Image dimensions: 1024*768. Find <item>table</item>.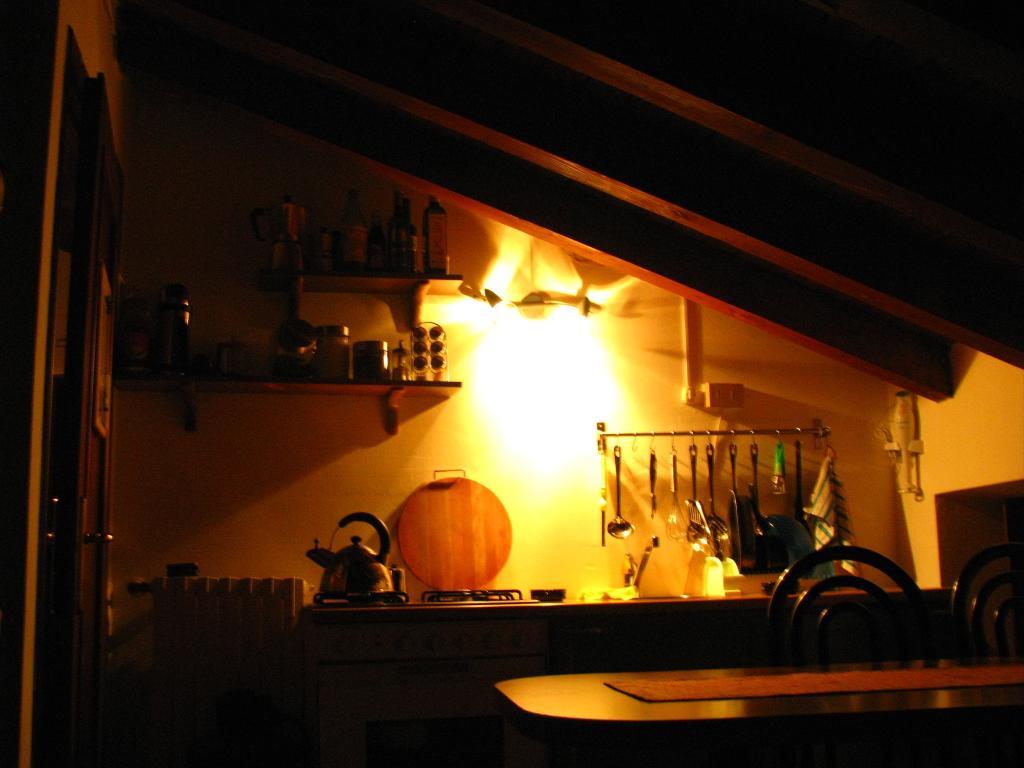
crop(492, 649, 1023, 767).
